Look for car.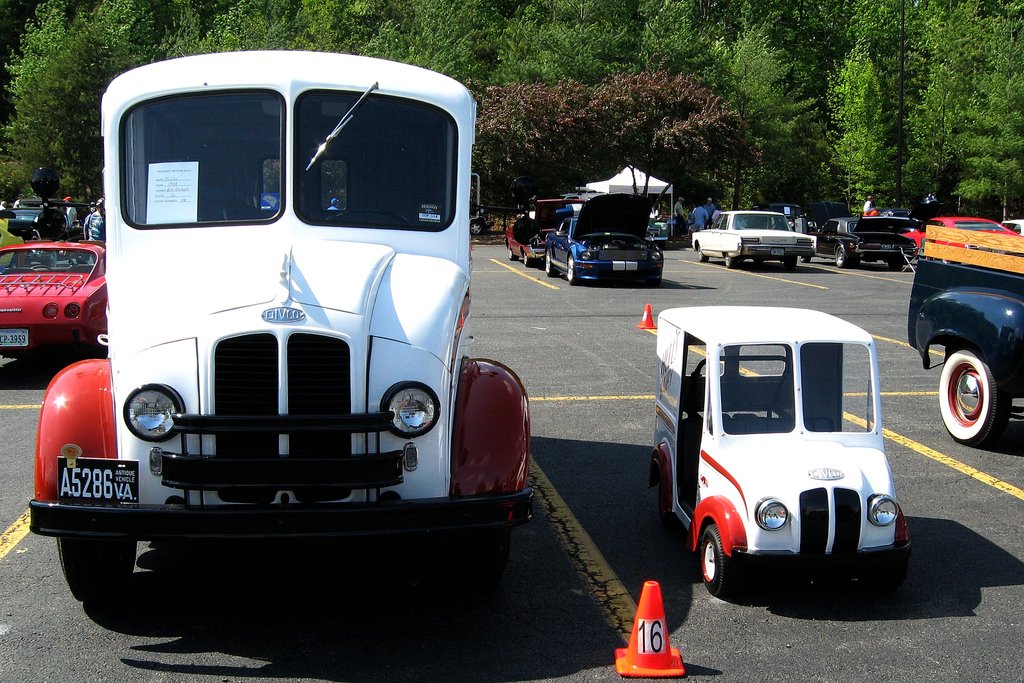
Found: detection(650, 304, 906, 602).
